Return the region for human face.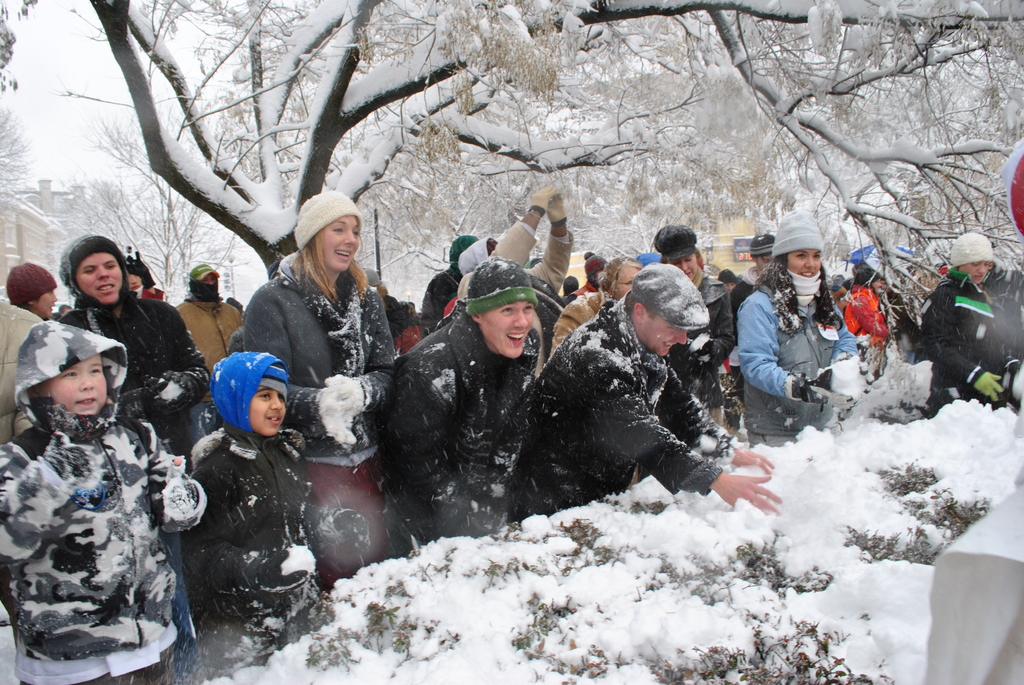
[x1=783, y1=241, x2=821, y2=281].
